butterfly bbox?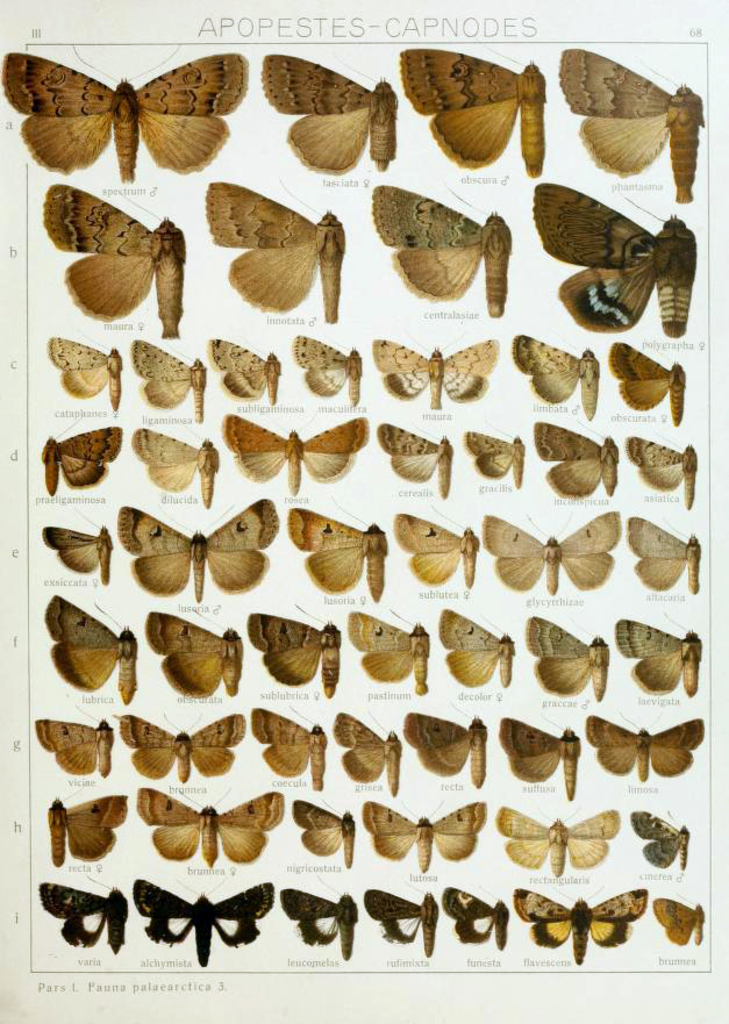
x1=130, y1=342, x2=205, y2=424
